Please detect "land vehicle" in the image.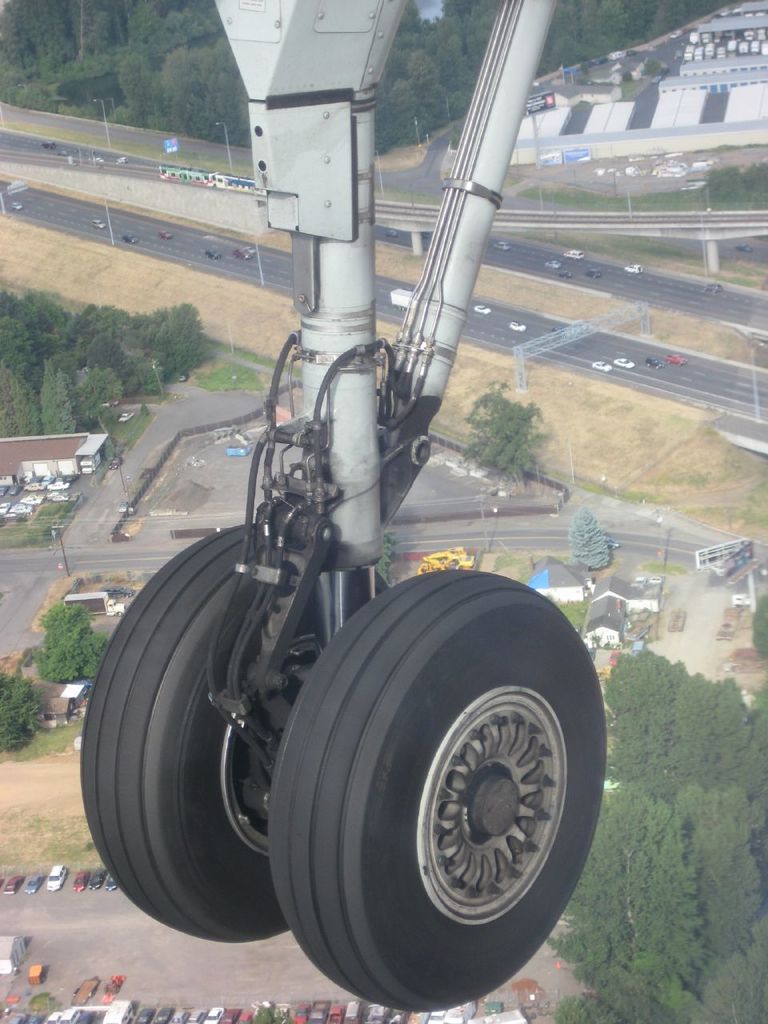
left=748, top=41, right=757, bottom=55.
